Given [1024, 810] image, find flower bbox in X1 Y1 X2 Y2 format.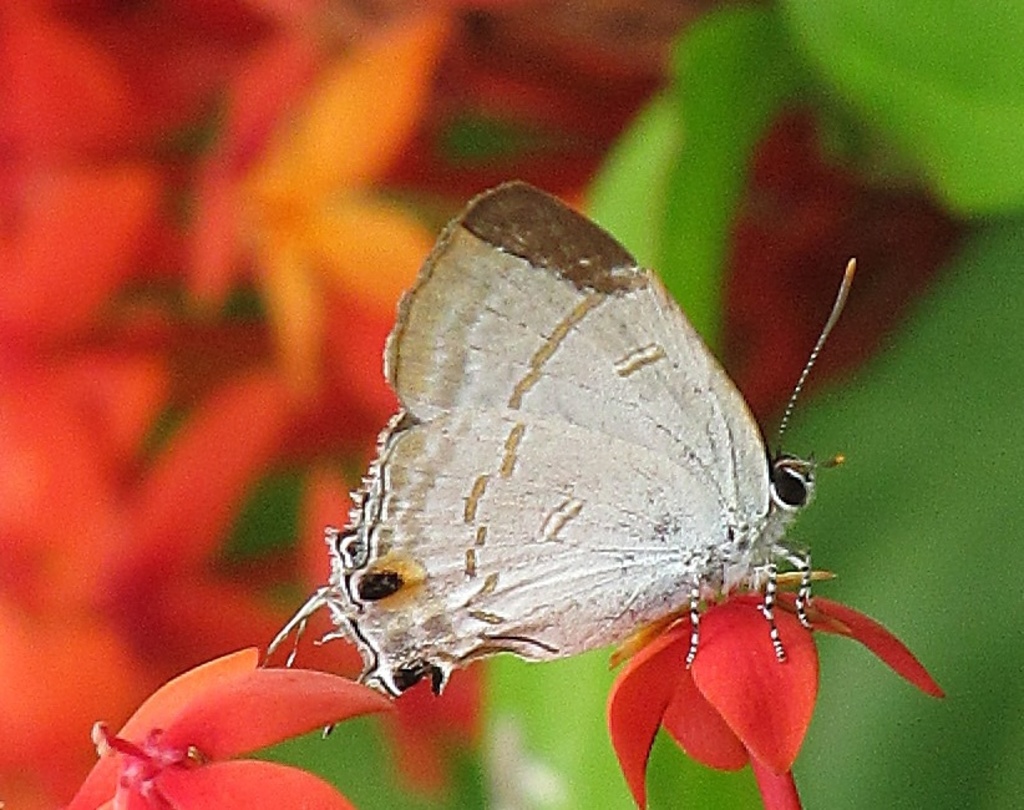
67 655 395 809.
